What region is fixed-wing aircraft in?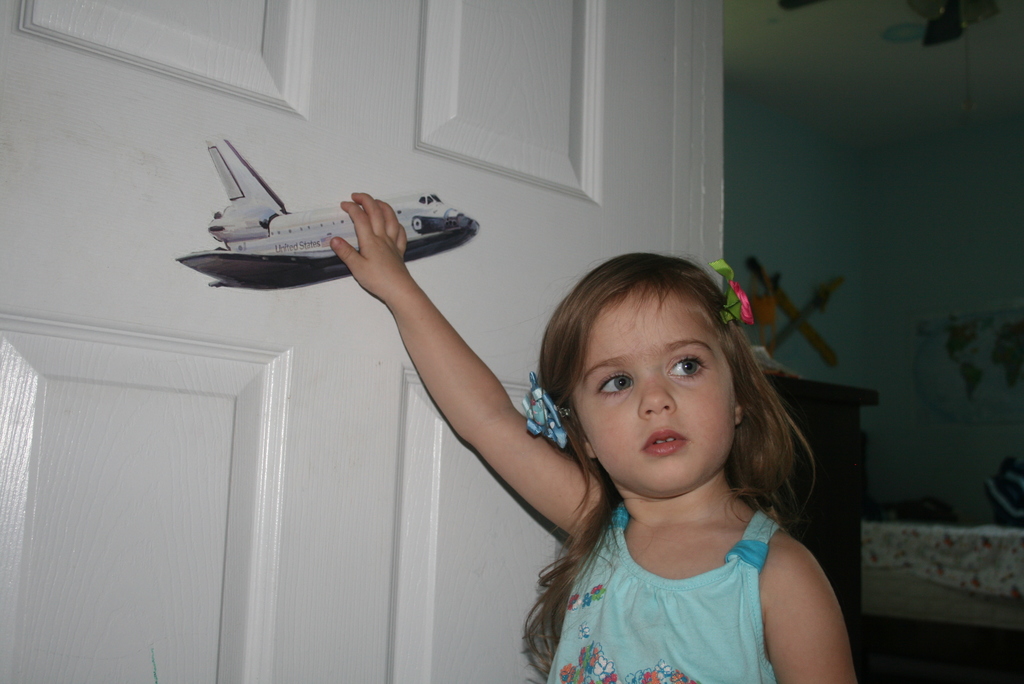
(178,136,475,286).
